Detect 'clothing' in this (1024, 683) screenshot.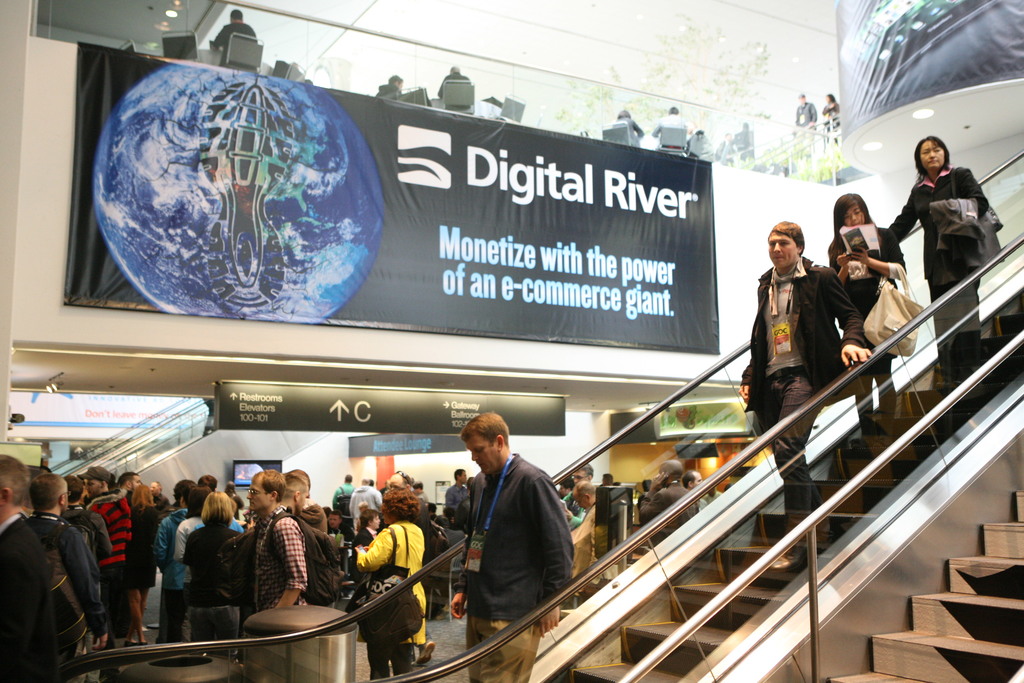
Detection: select_region(86, 492, 129, 639).
